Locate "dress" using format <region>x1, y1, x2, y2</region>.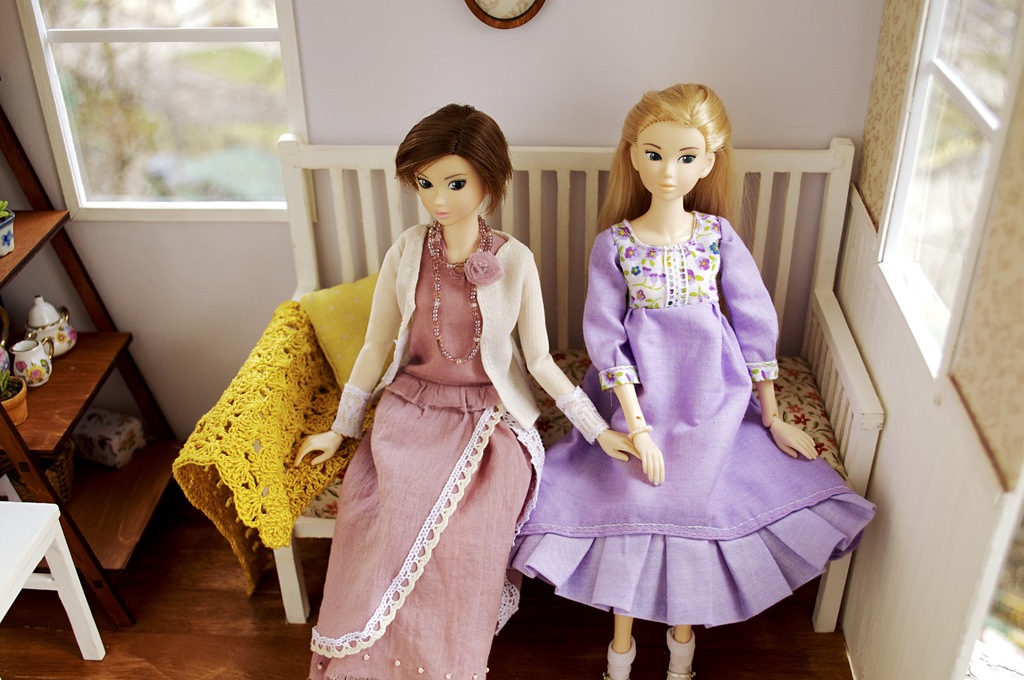
<region>305, 222, 535, 679</region>.
